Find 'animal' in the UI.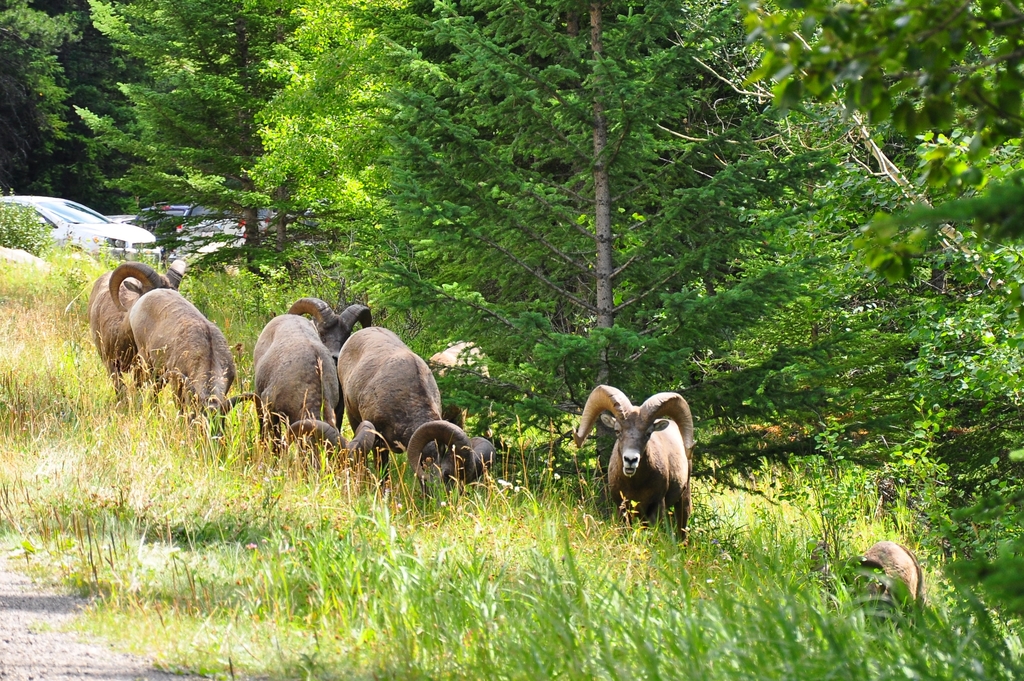
UI element at x1=280 y1=295 x2=371 y2=368.
